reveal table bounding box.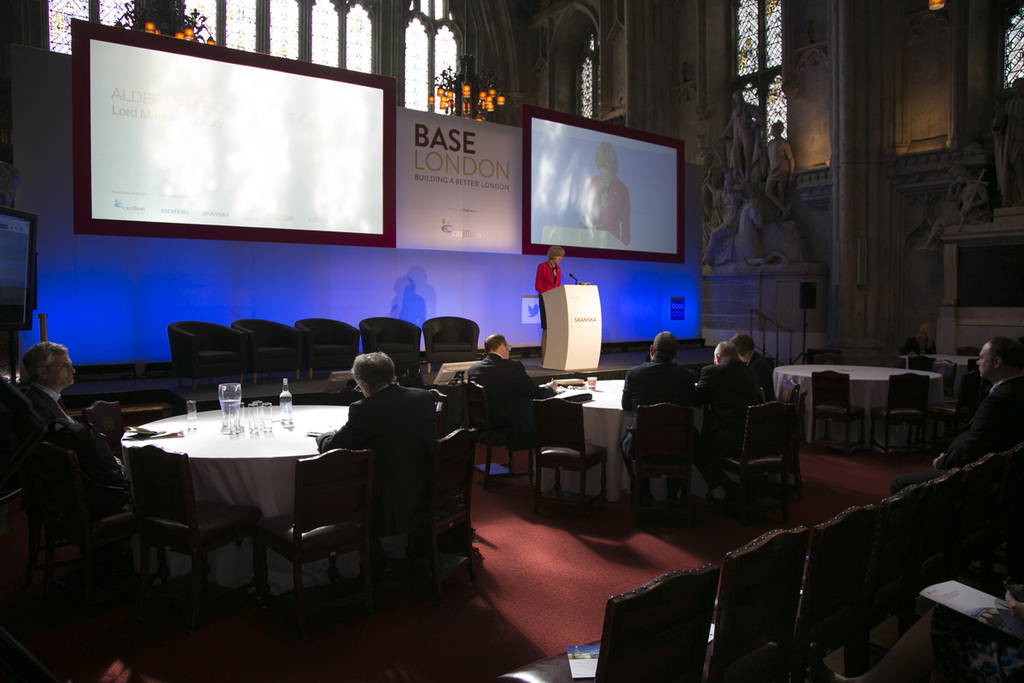
Revealed: x1=100, y1=398, x2=393, y2=614.
